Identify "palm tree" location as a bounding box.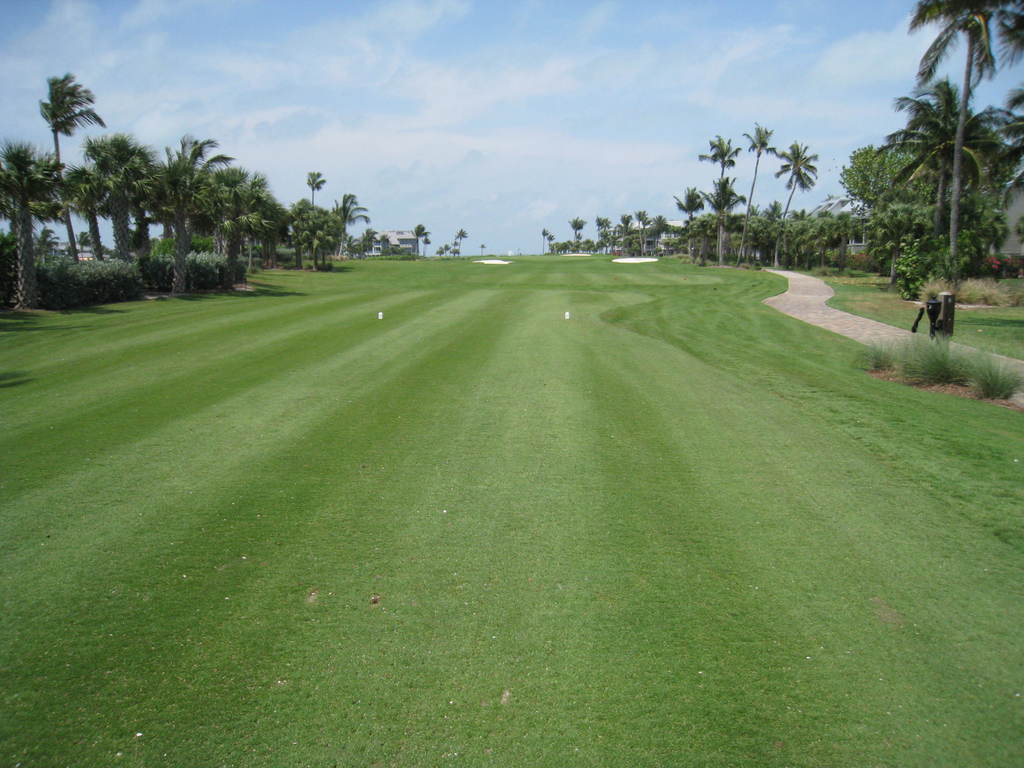
crop(726, 119, 772, 220).
